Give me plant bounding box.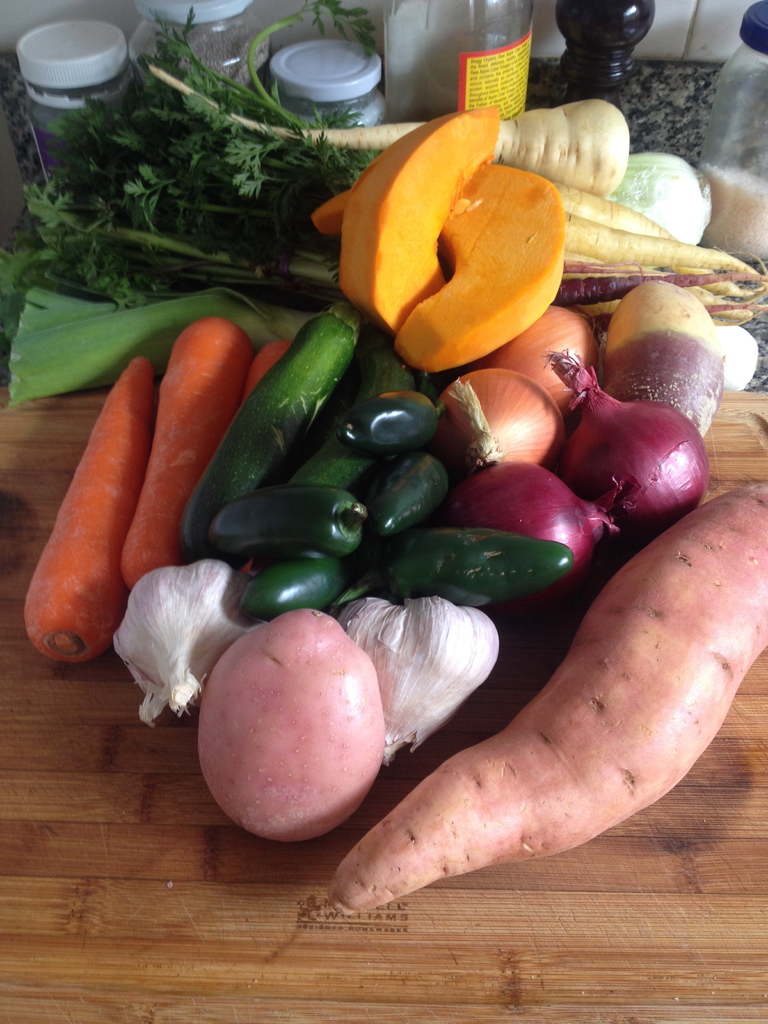
(0,44,374,298).
